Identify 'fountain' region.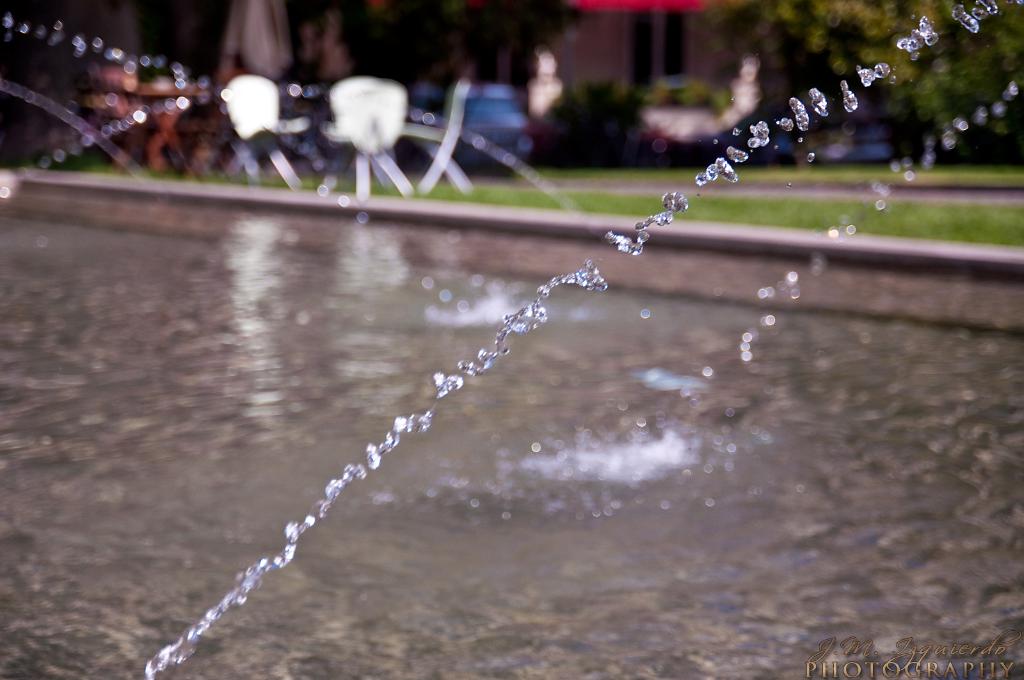
Region: 0, 1, 1023, 676.
